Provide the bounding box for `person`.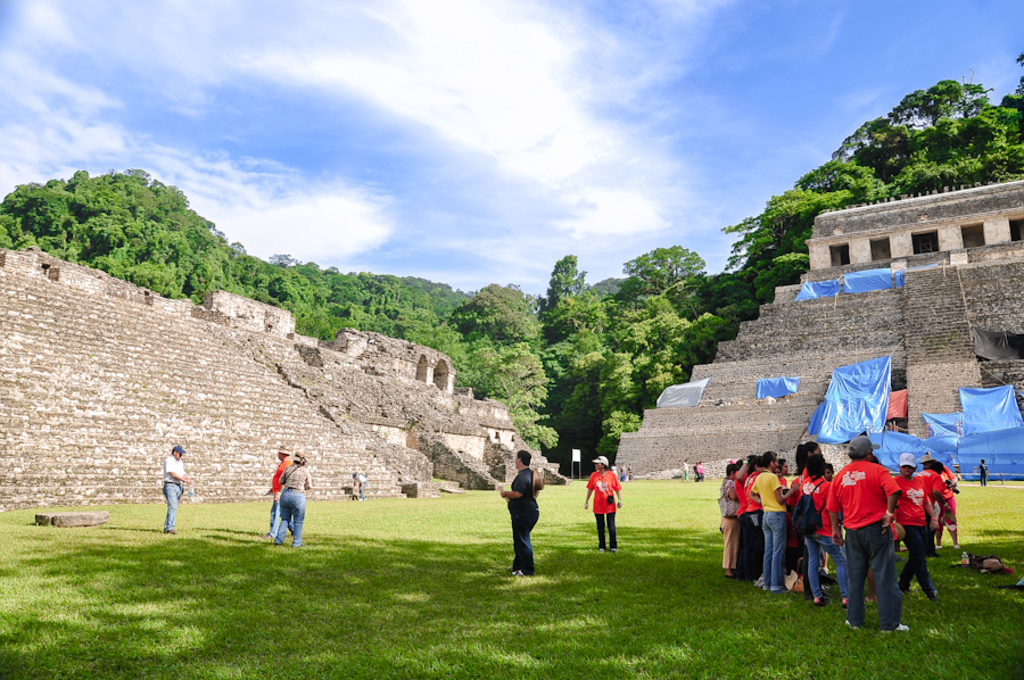
crop(899, 449, 939, 603).
